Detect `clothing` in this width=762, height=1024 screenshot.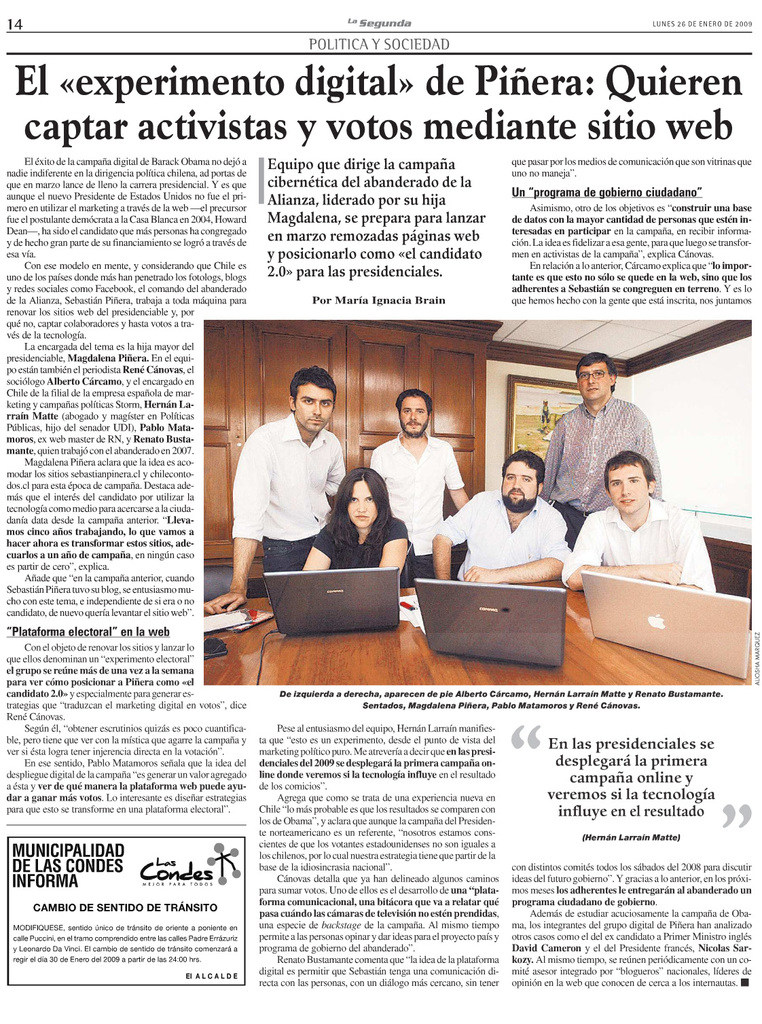
Detection: (562, 502, 716, 593).
